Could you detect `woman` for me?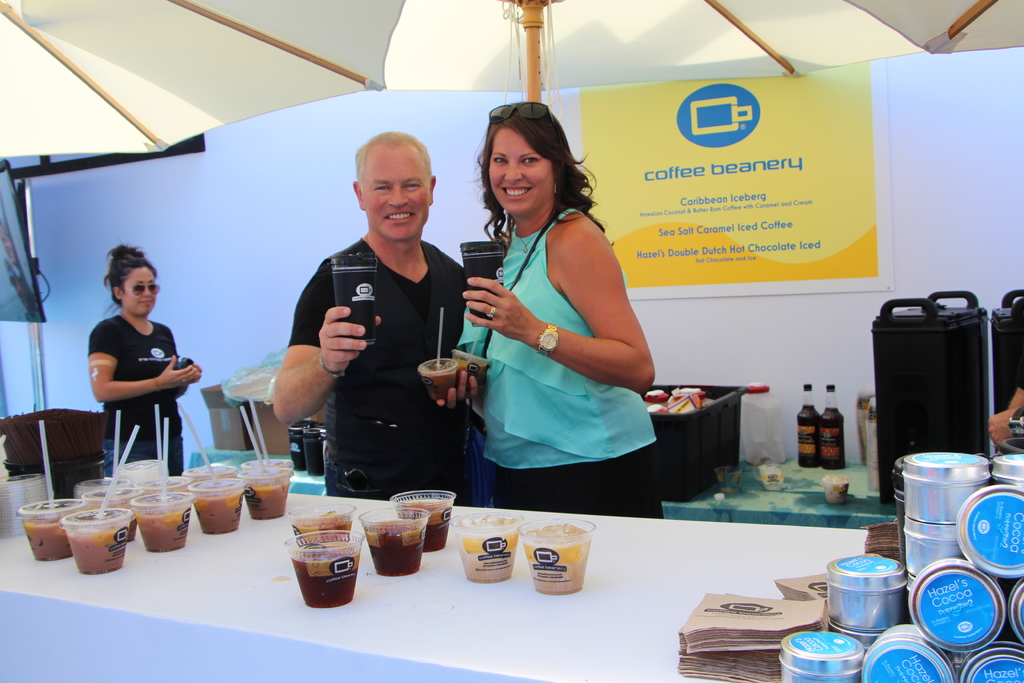
Detection result: <bbox>454, 104, 668, 532</bbox>.
